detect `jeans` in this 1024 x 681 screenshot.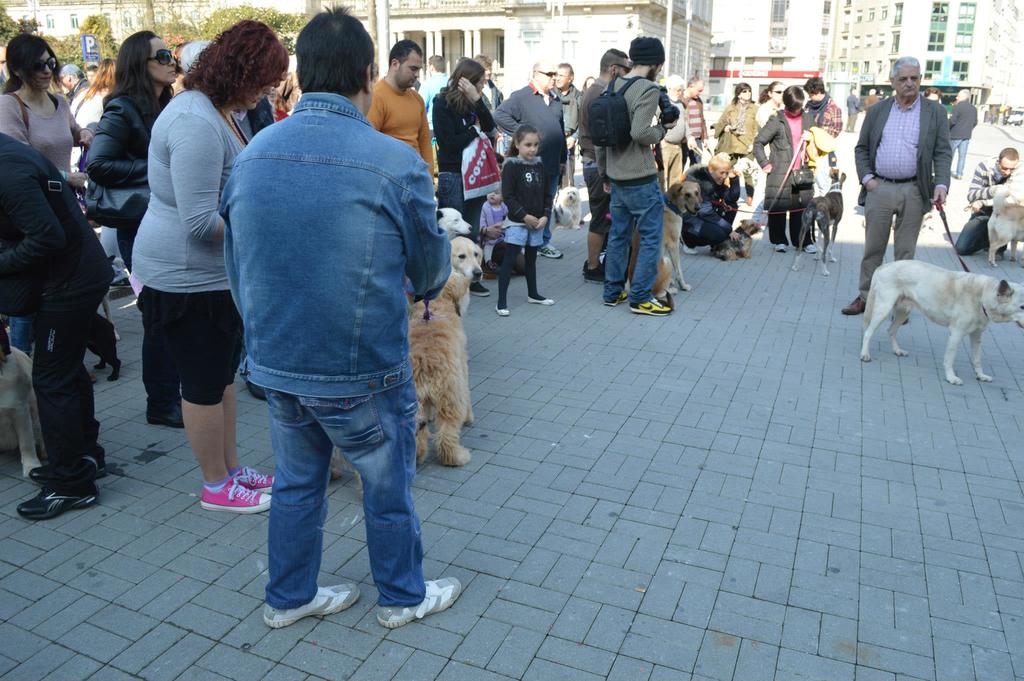
Detection: region(604, 184, 666, 305).
